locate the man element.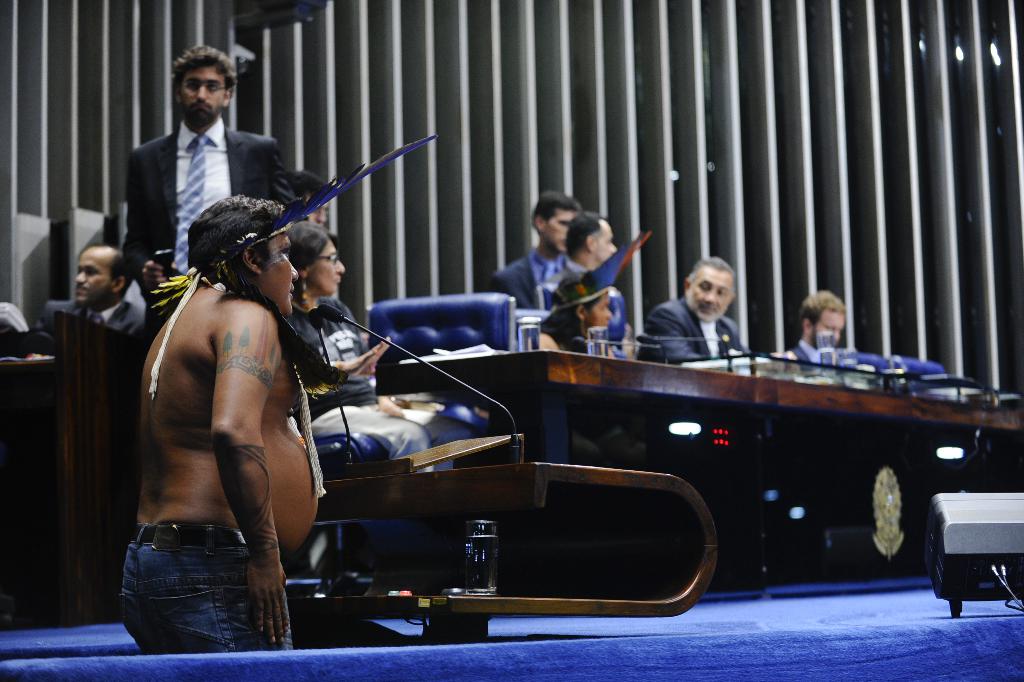
Element bbox: region(33, 233, 157, 357).
